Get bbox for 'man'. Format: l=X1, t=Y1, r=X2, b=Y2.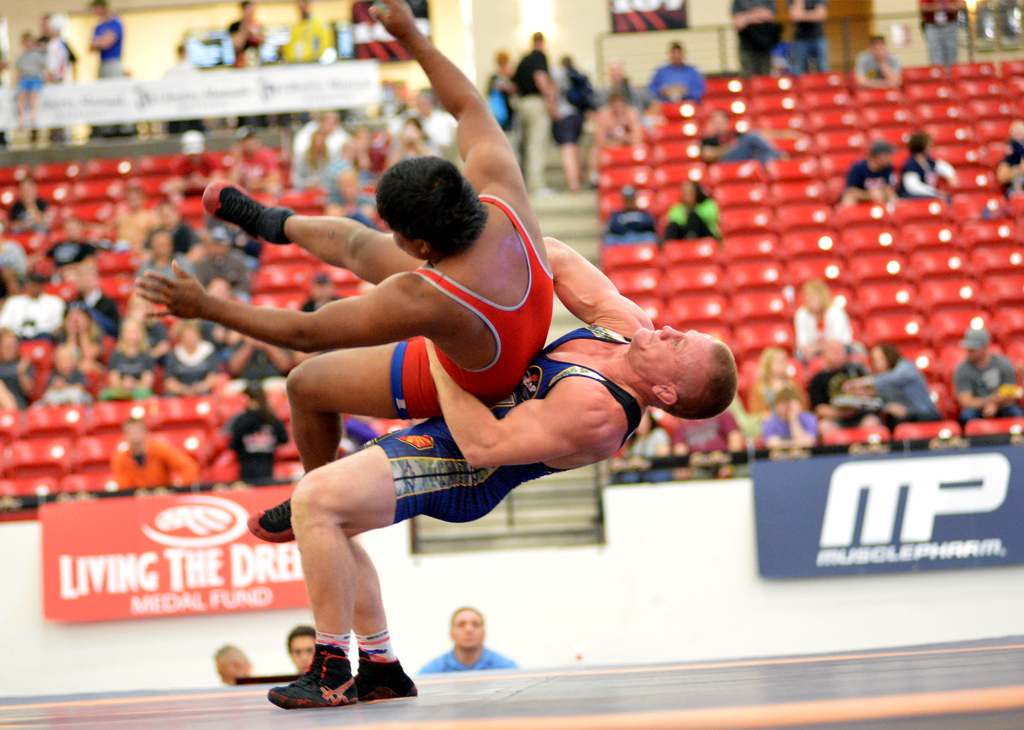
l=951, t=328, r=1023, b=418.
